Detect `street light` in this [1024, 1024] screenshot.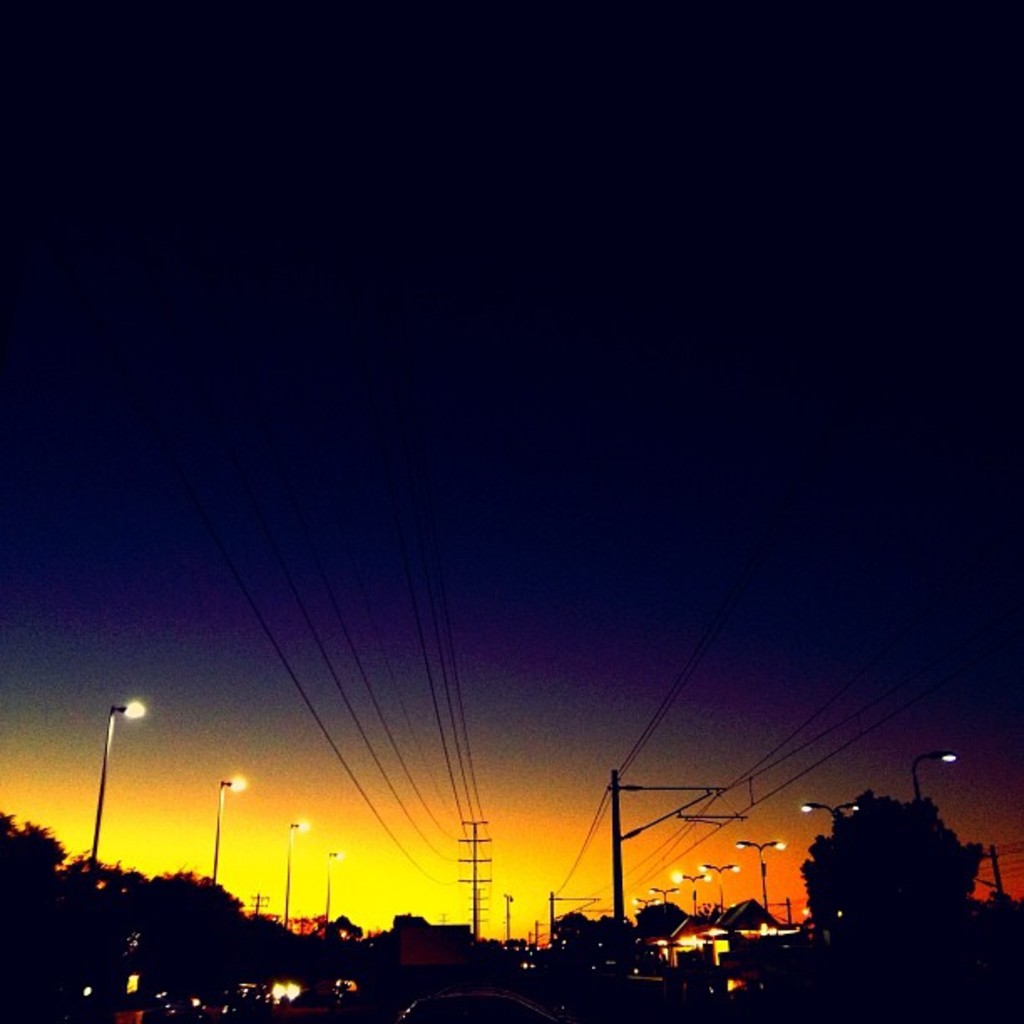
Detection: BBox(800, 800, 870, 847).
